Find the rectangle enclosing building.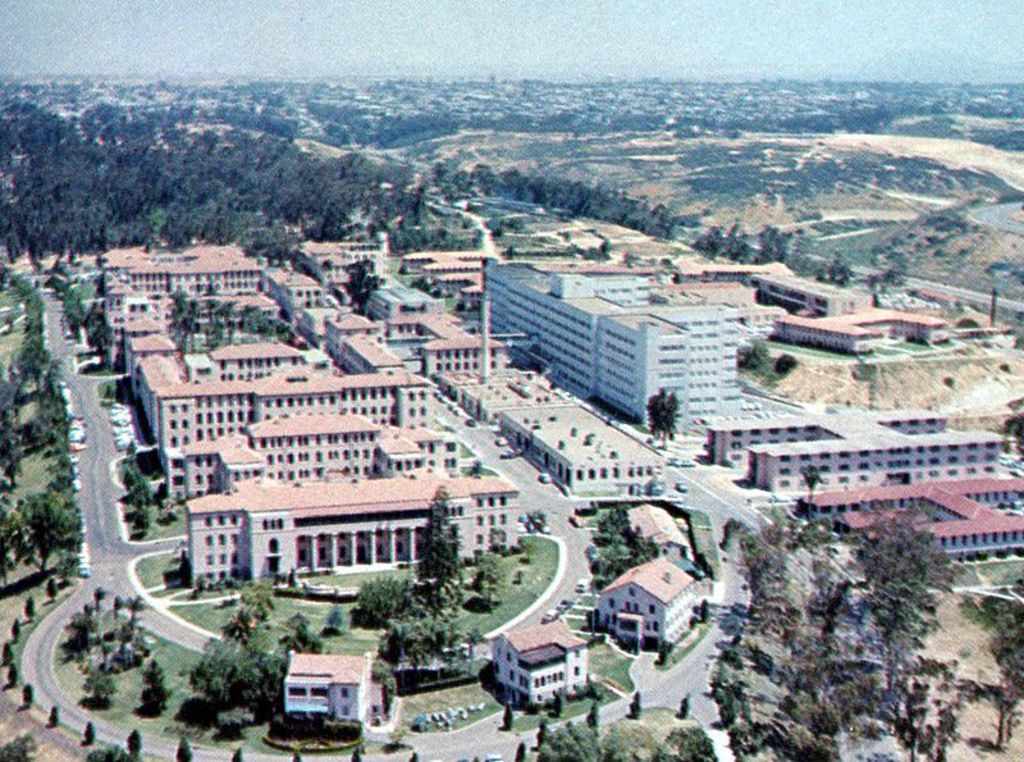
bbox=(489, 619, 589, 703).
